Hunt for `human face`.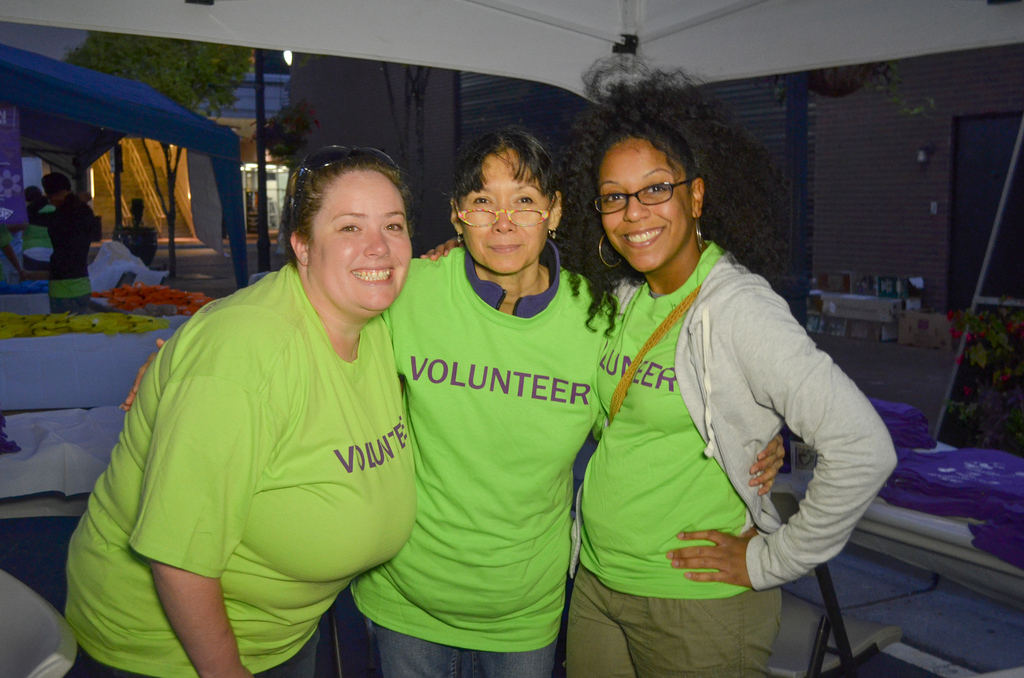
Hunted down at left=463, top=157, right=545, bottom=275.
